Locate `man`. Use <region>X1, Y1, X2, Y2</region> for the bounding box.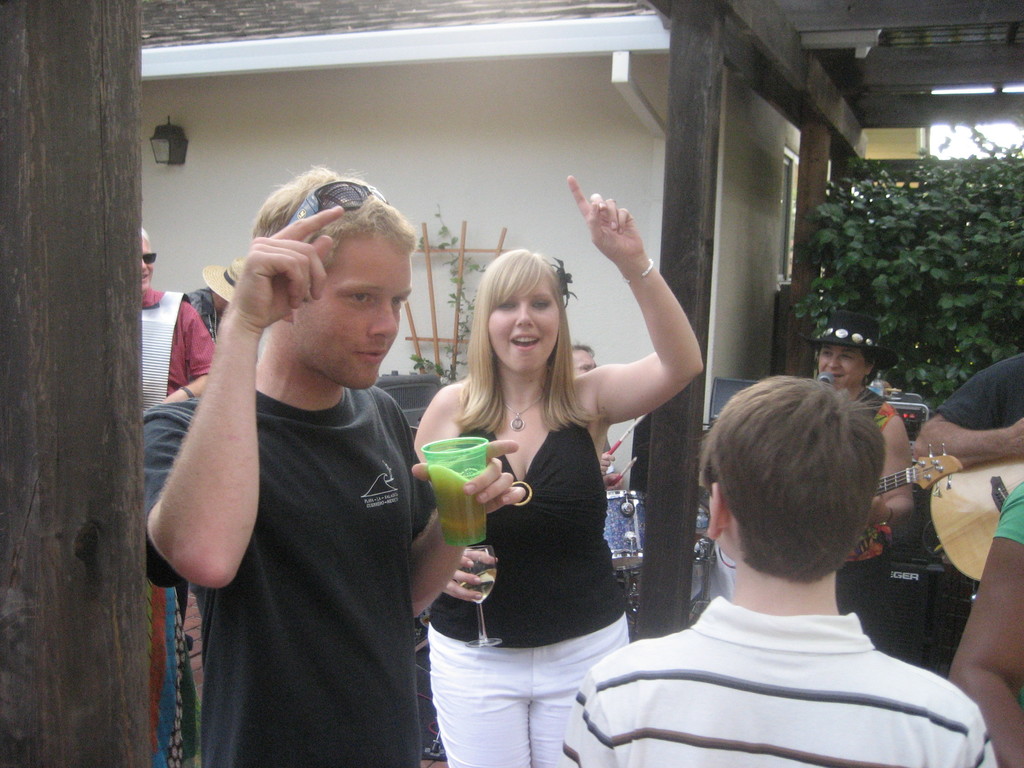
<region>132, 228, 216, 635</region>.
